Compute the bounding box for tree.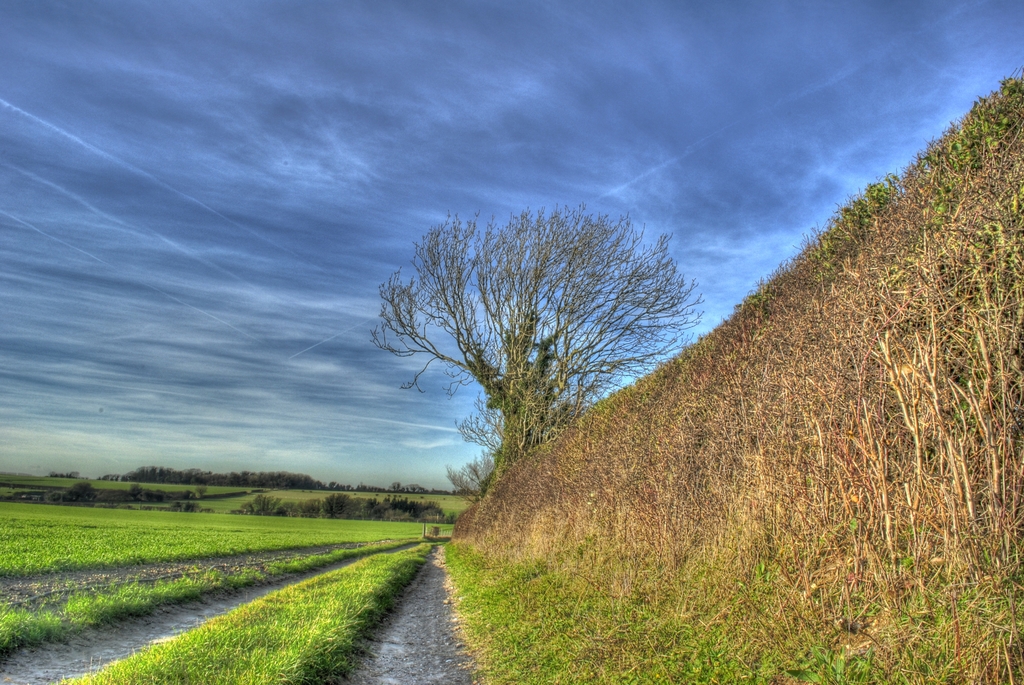
(x1=398, y1=186, x2=682, y2=499).
